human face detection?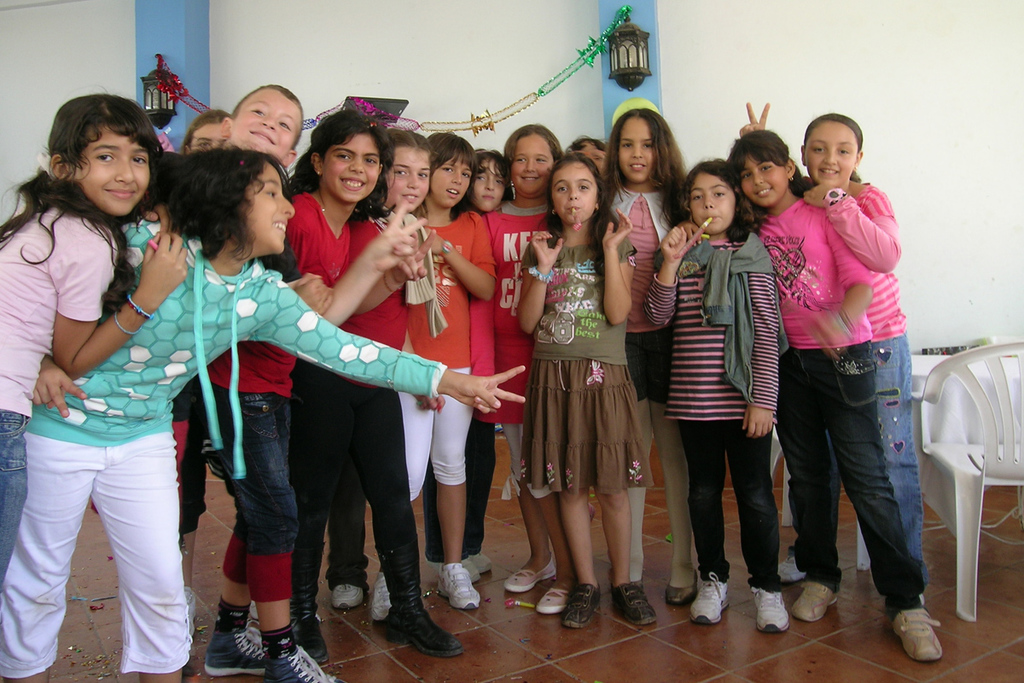
{"x1": 551, "y1": 161, "x2": 596, "y2": 225}
